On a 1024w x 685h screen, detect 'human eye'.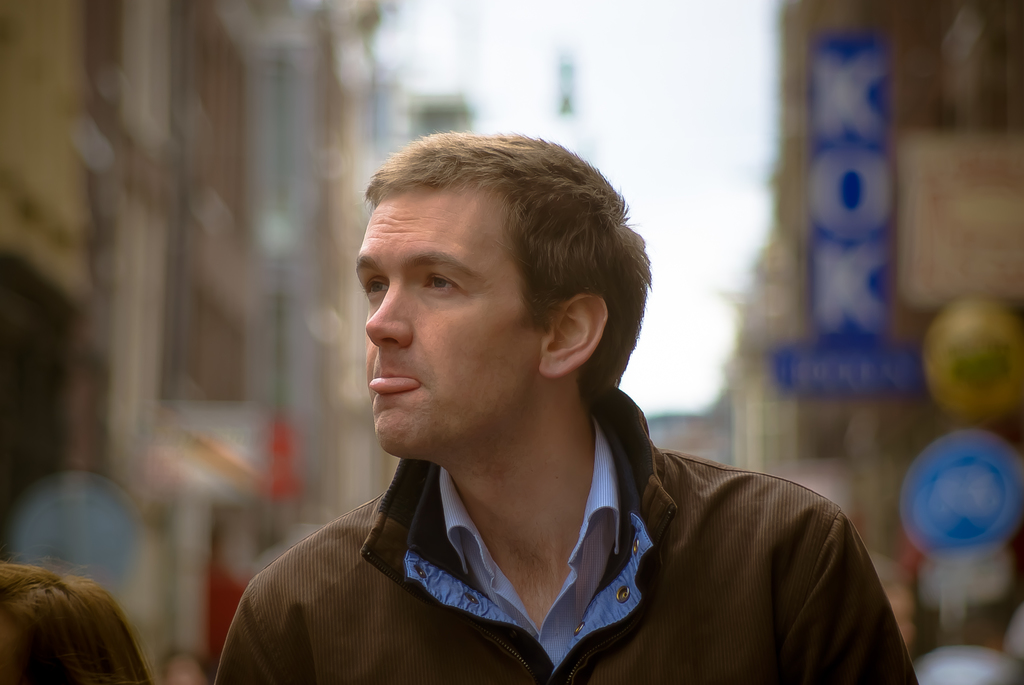
Rect(357, 274, 391, 303).
